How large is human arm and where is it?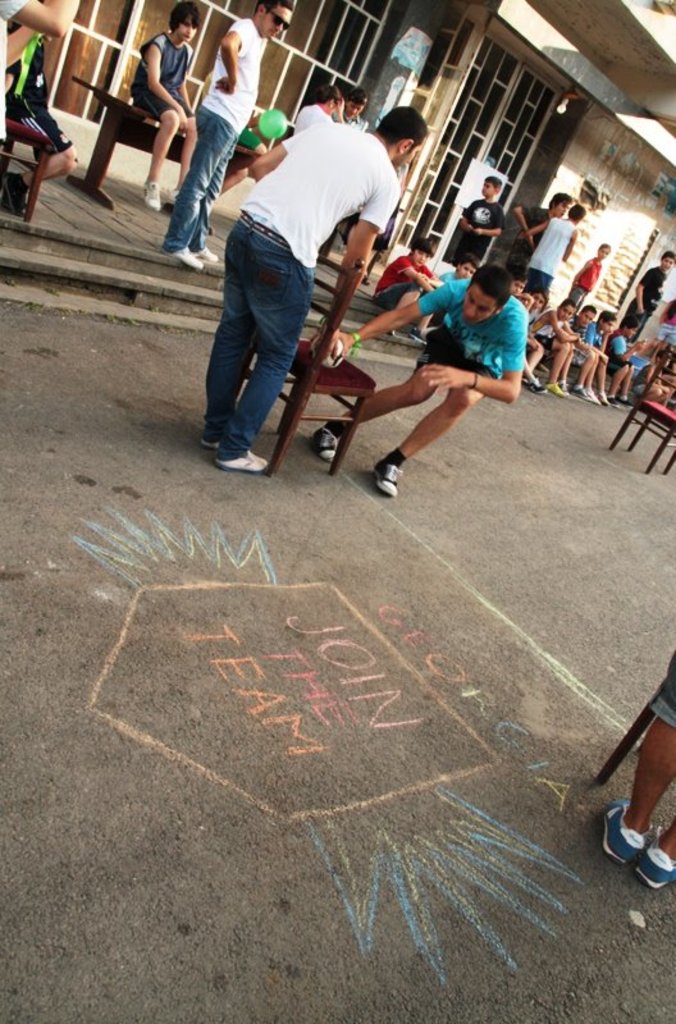
Bounding box: 416:308:522:397.
